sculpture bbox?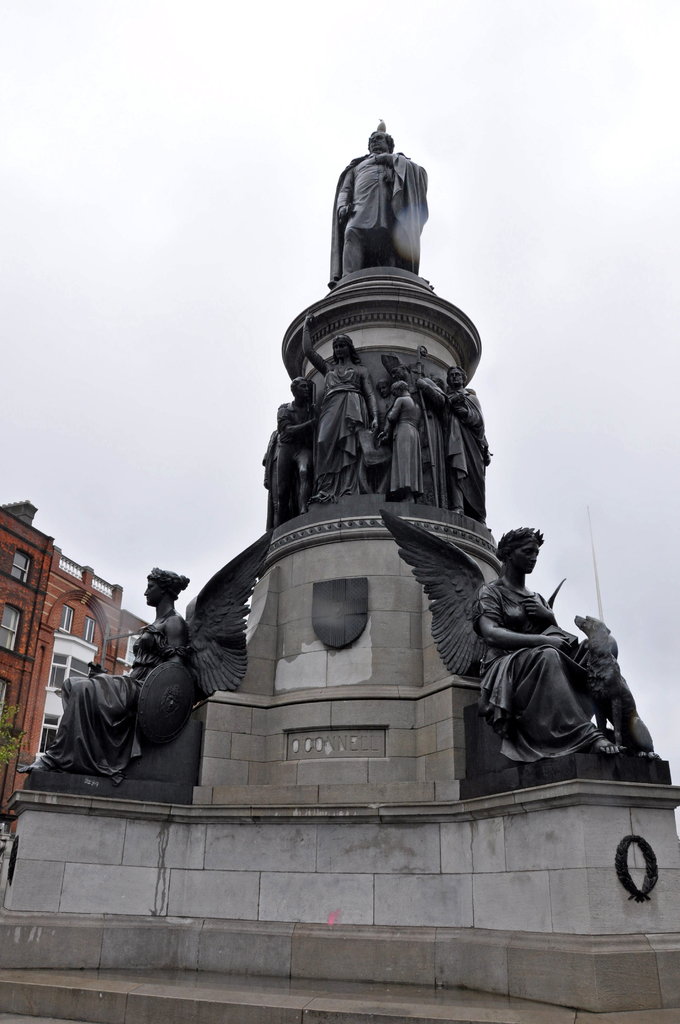
bbox(300, 309, 375, 505)
